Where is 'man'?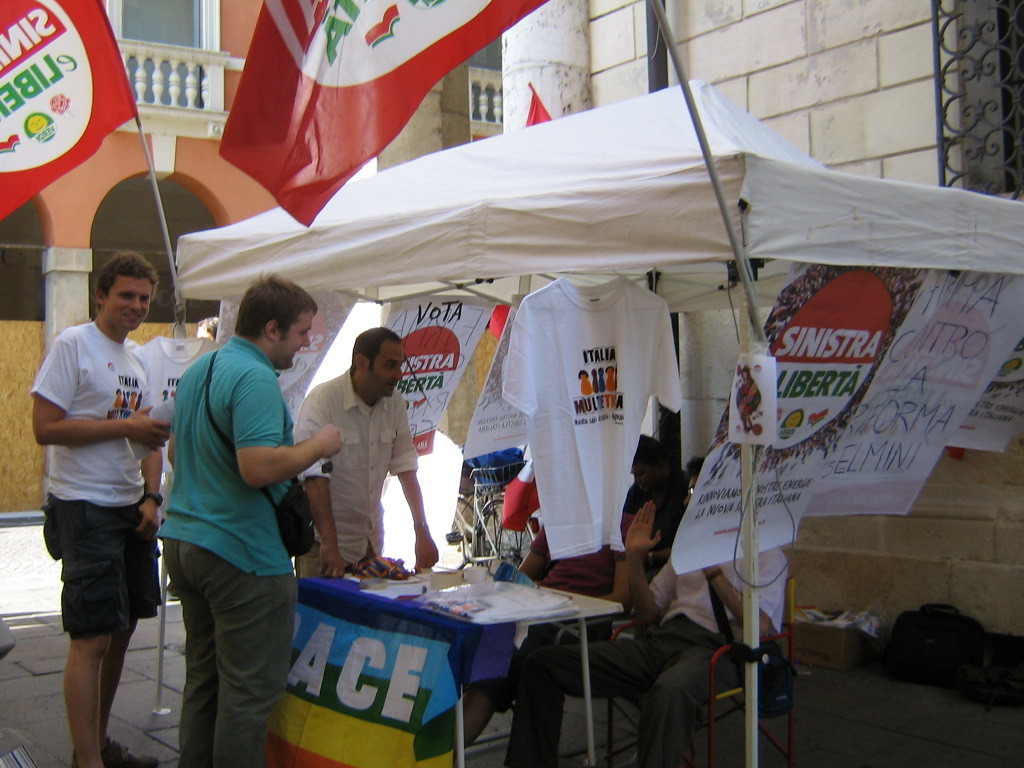
left=291, top=334, right=447, bottom=577.
